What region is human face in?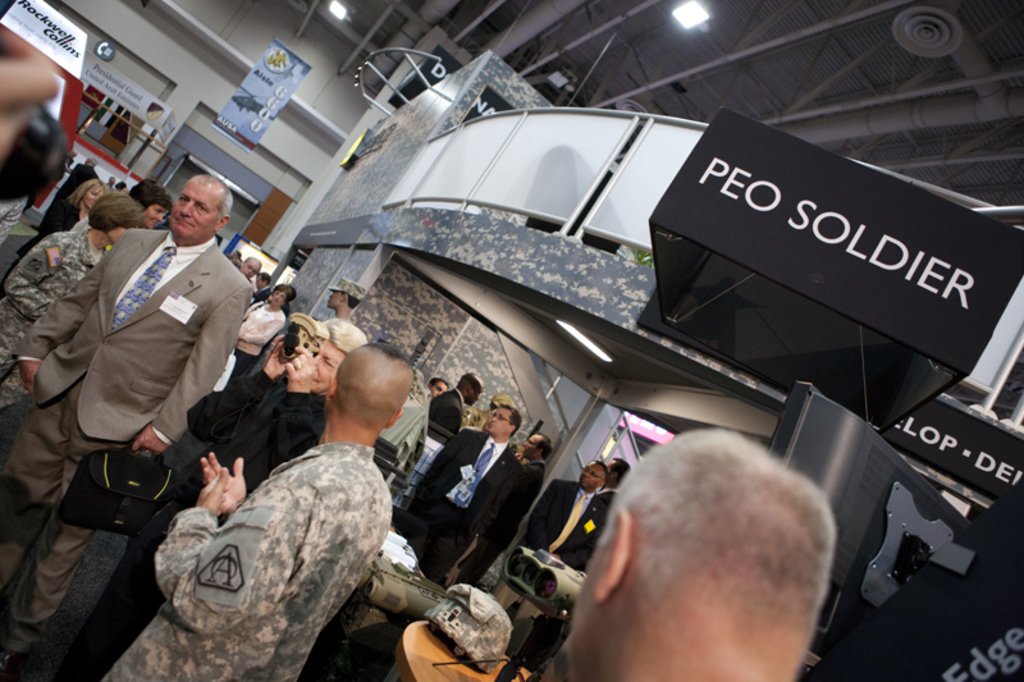
{"left": 489, "top": 407, "right": 513, "bottom": 436}.
